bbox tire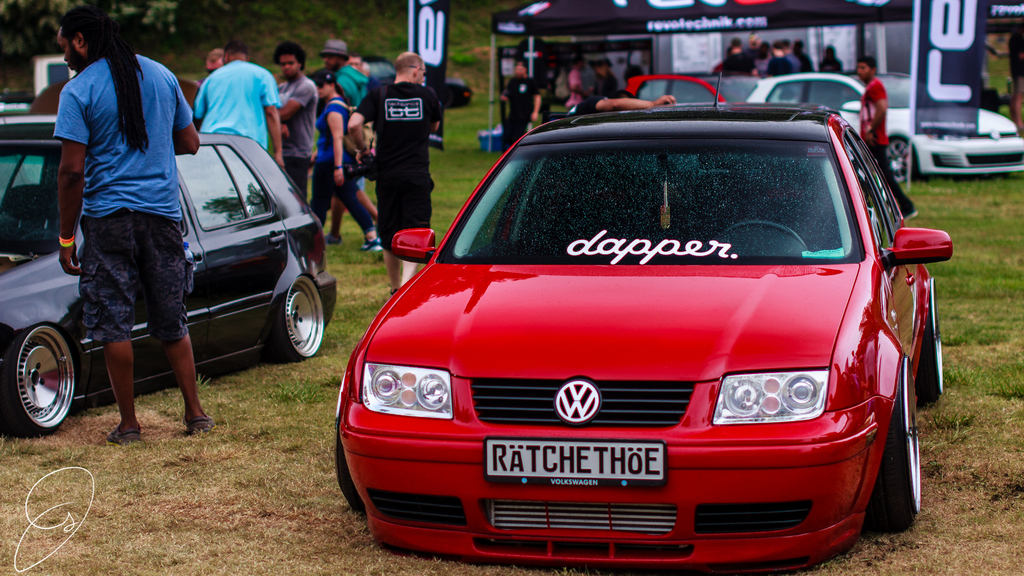
886:138:920:183
